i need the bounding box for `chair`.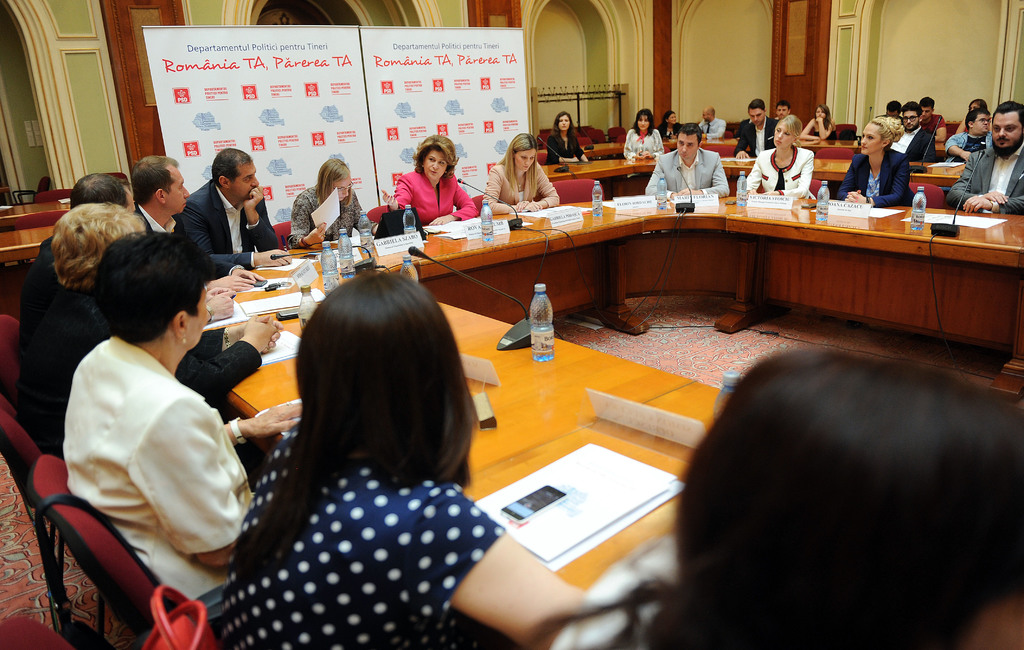
Here it is: bbox(13, 177, 47, 204).
